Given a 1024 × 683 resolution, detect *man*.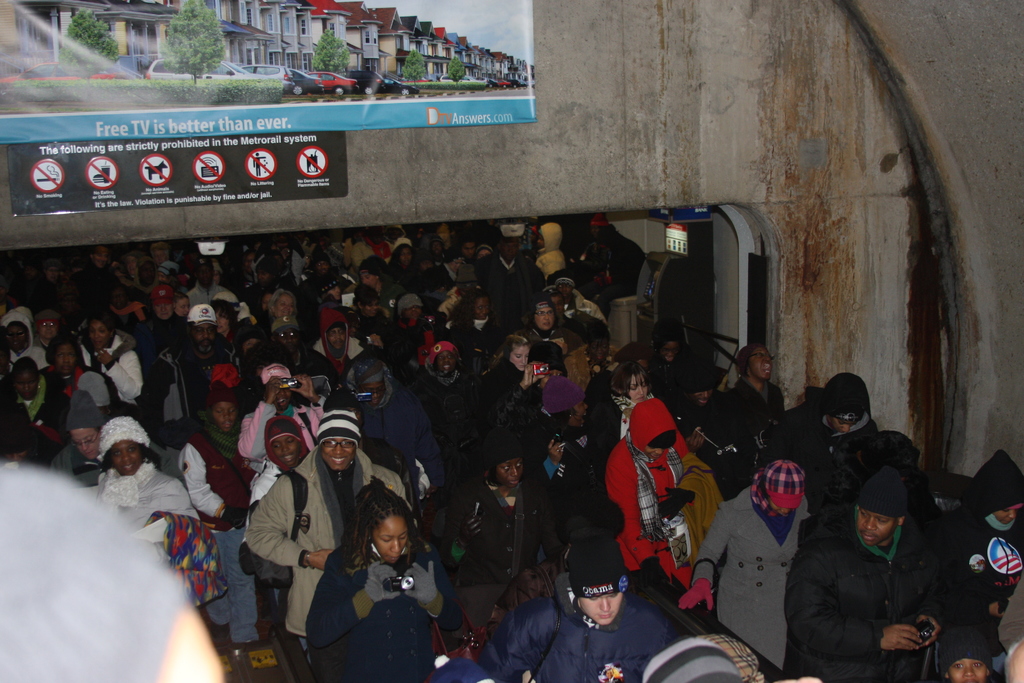
<bbox>476, 237, 535, 328</bbox>.
